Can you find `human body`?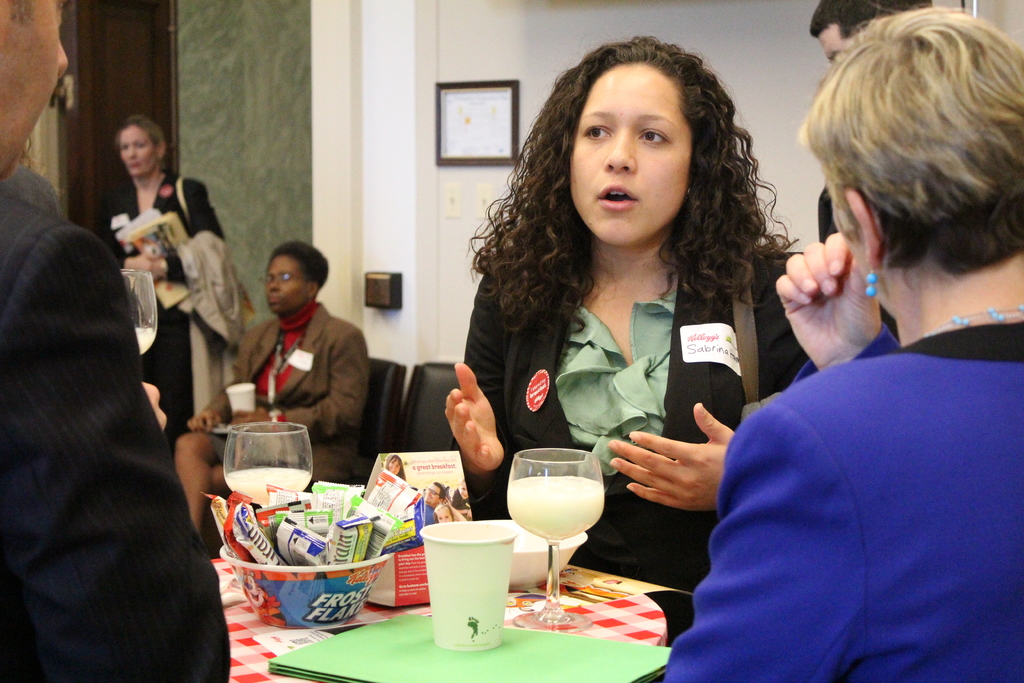
Yes, bounding box: 699:56:1023:660.
